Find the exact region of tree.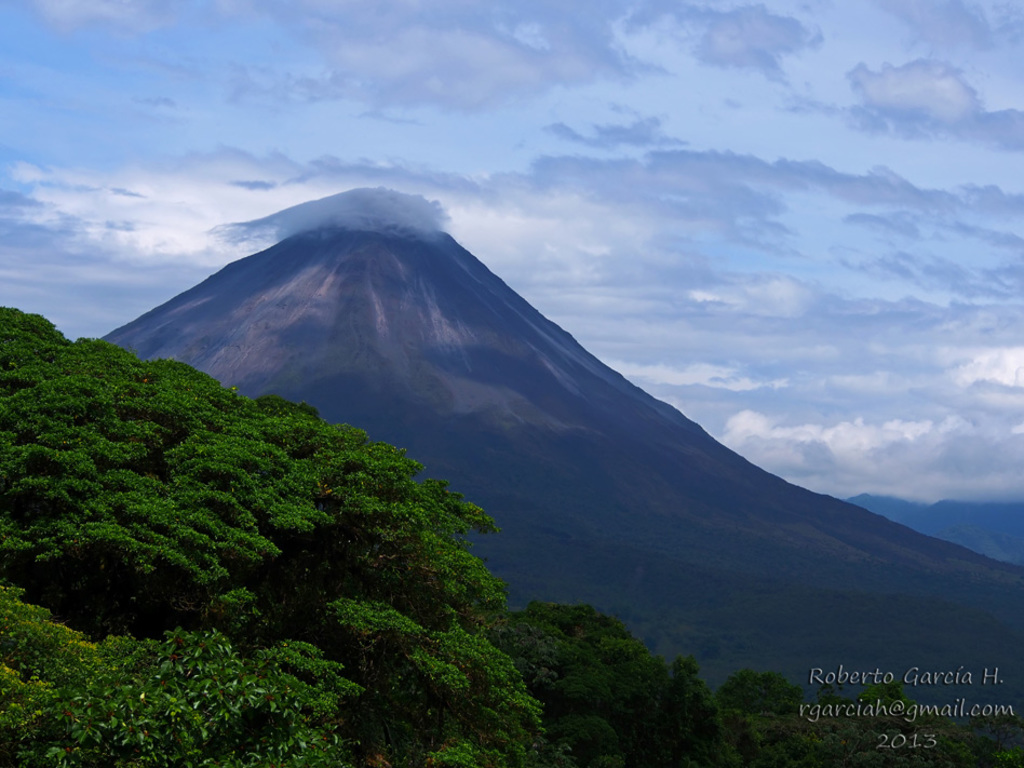
Exact region: [225, 634, 345, 763].
